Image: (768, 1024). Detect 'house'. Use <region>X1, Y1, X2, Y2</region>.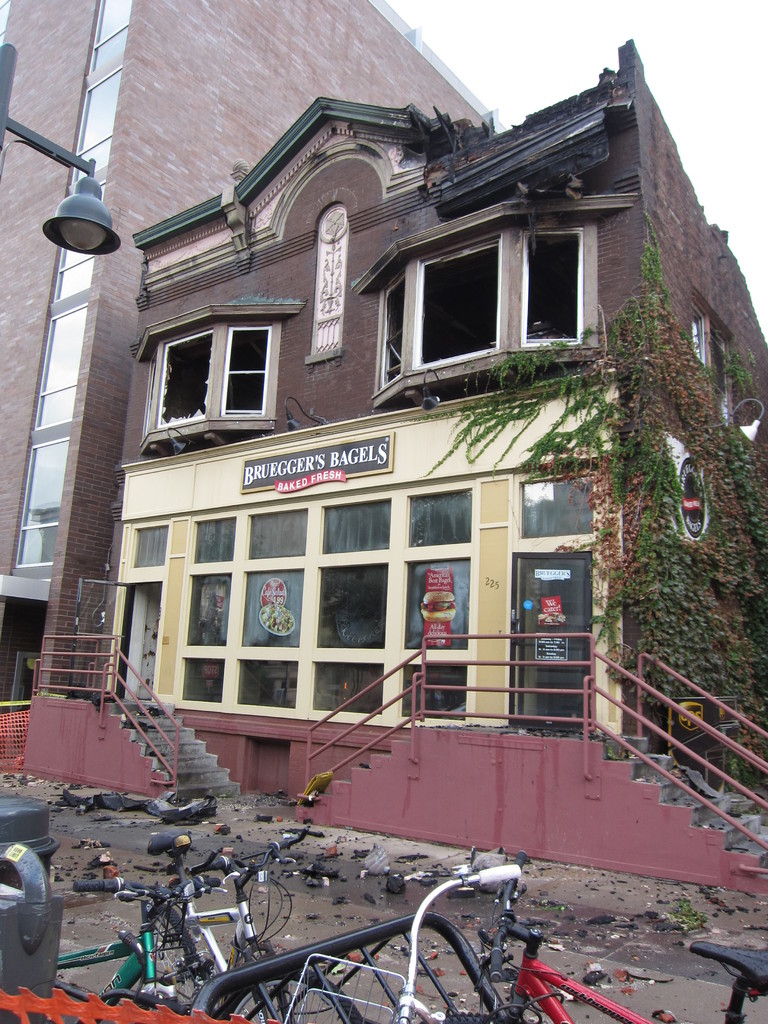
<region>16, 35, 767, 871</region>.
